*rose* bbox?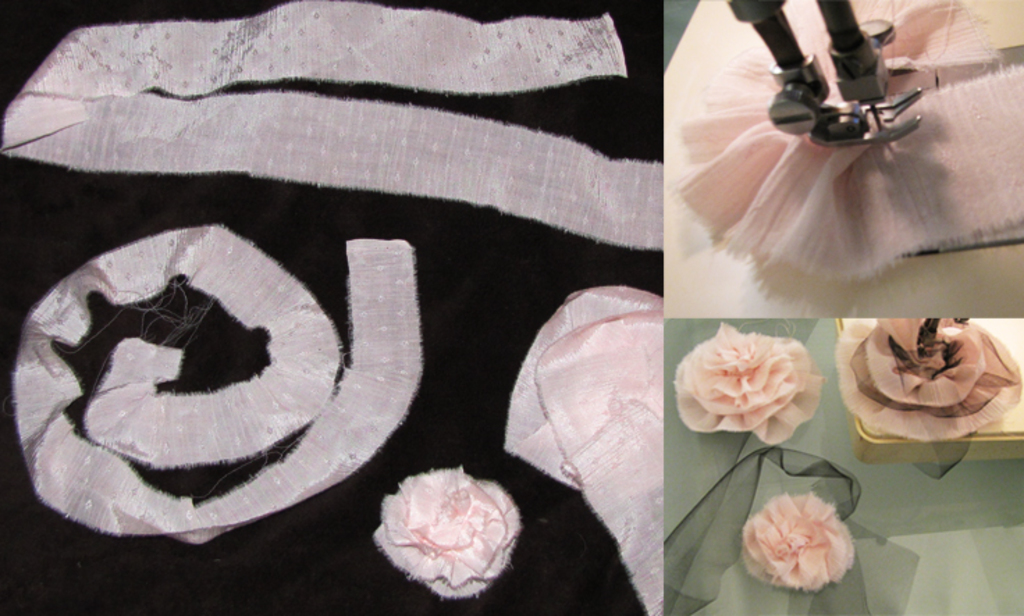
x1=739, y1=491, x2=853, y2=594
